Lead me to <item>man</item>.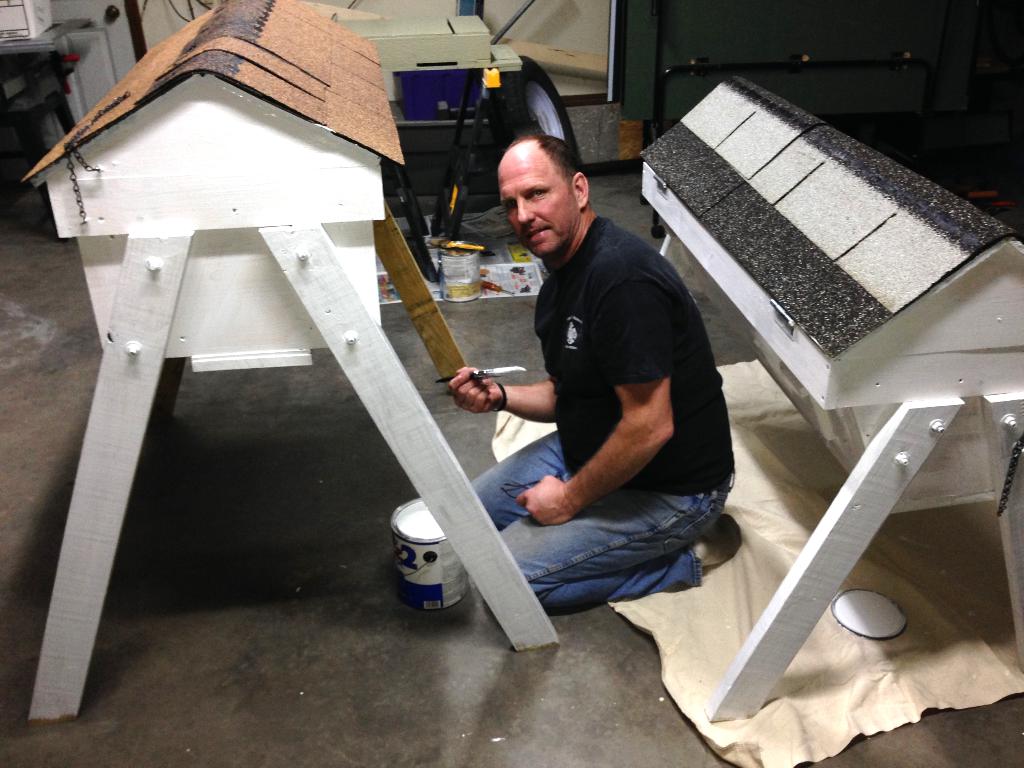
Lead to <box>410,147,719,659</box>.
